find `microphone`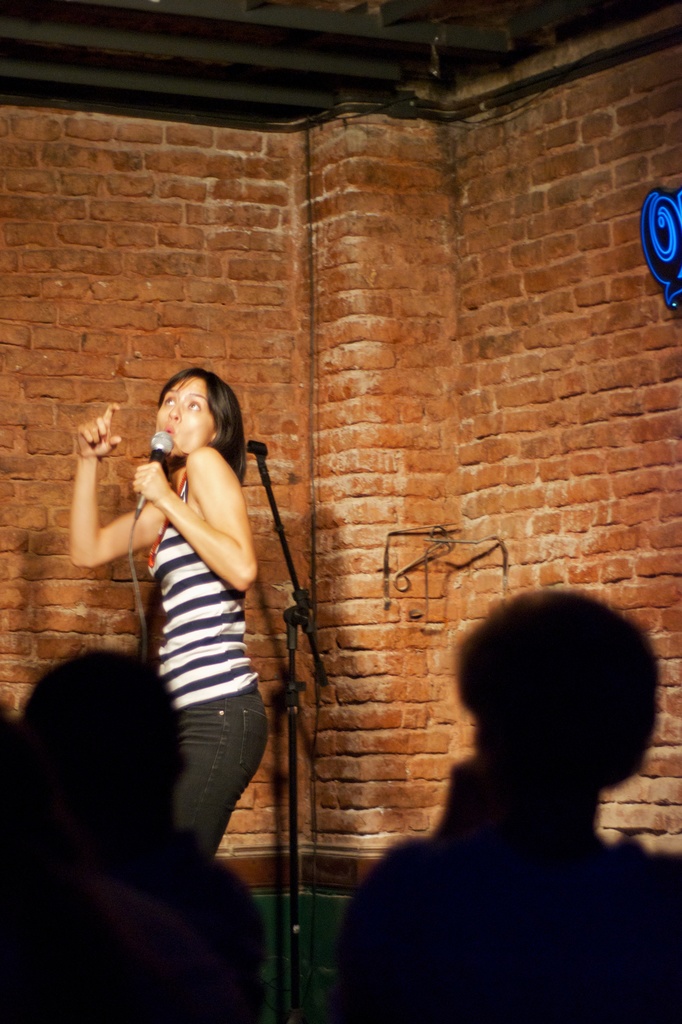
x1=136, y1=426, x2=172, y2=506
